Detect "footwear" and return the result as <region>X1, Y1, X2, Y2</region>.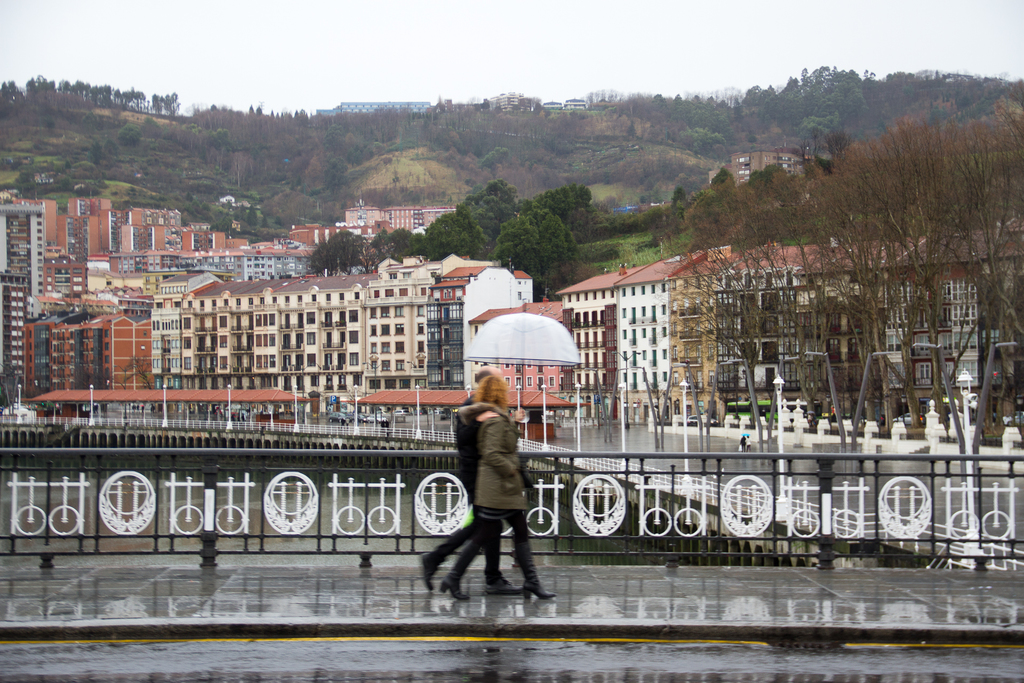
<region>481, 572, 524, 596</region>.
